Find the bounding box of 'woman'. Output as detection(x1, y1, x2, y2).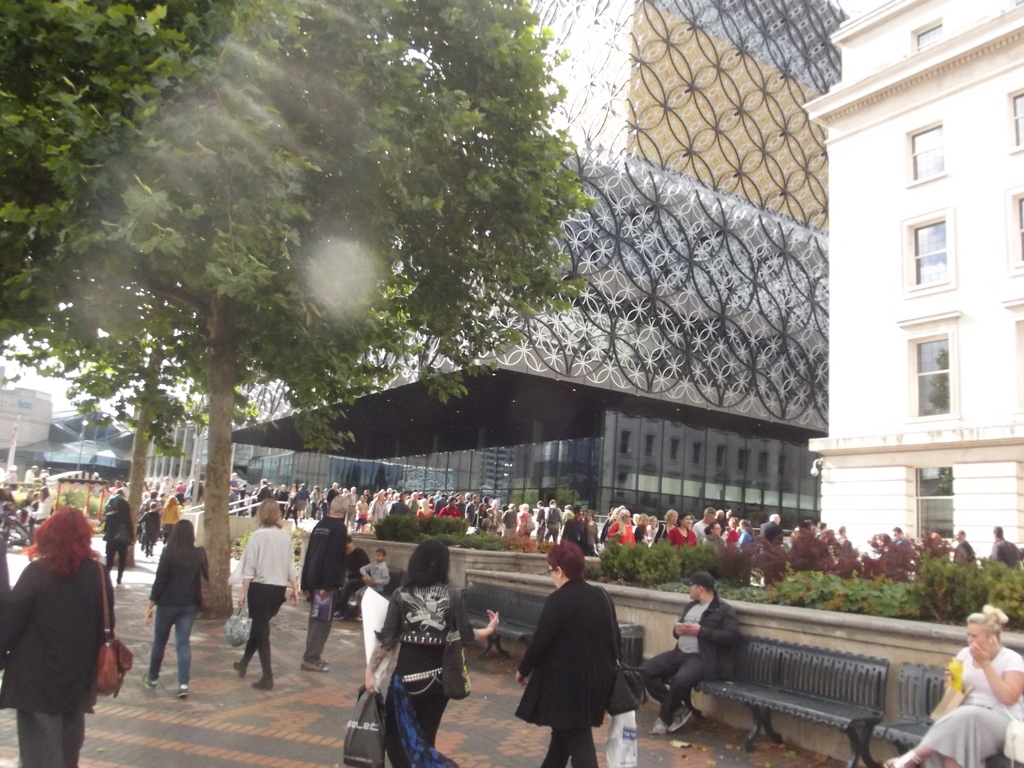
detection(511, 545, 625, 767).
